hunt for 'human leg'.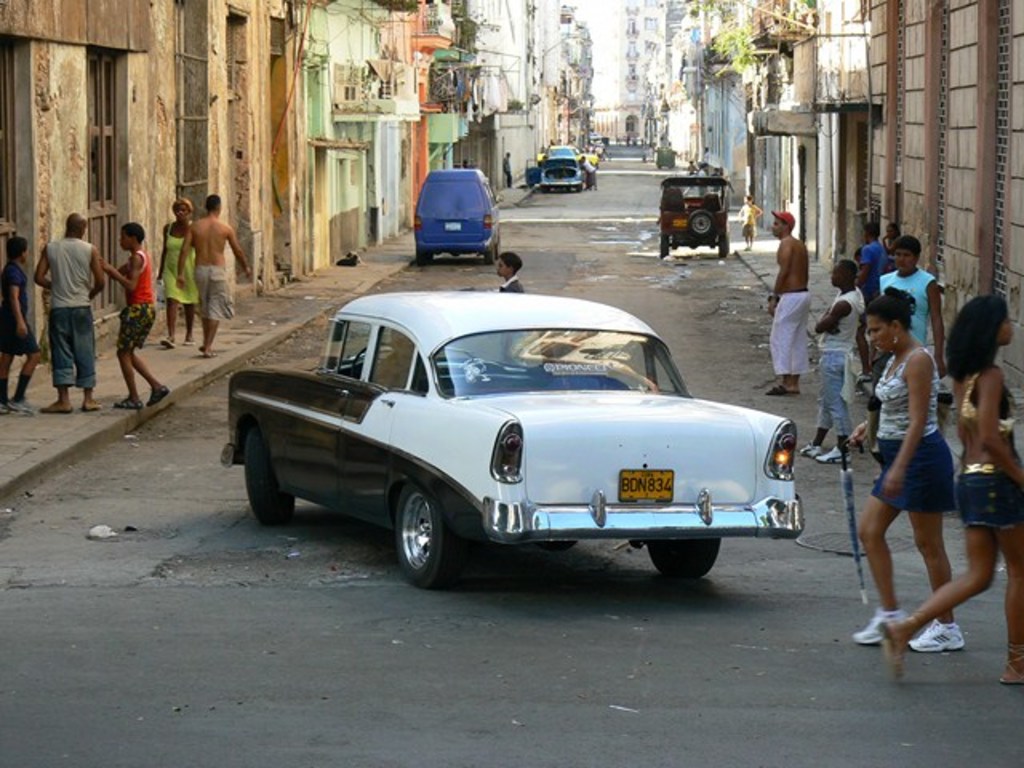
Hunted down at x1=162 y1=291 x2=174 y2=341.
